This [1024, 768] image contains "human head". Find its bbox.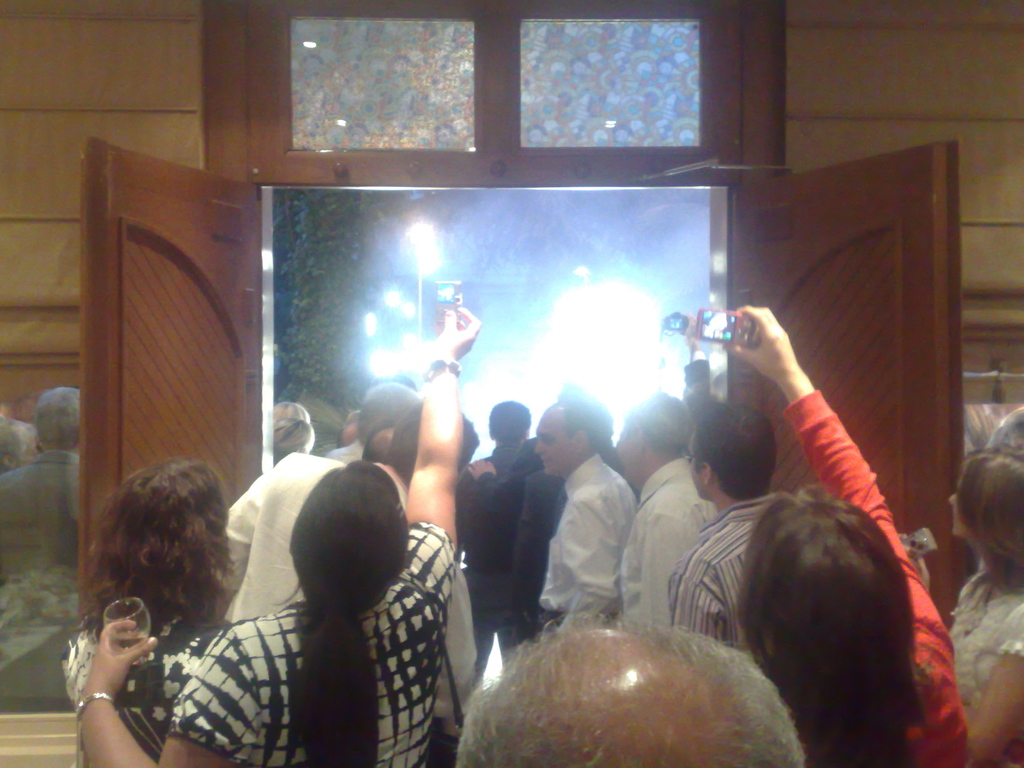
[left=947, top=452, right=1023, bottom=538].
